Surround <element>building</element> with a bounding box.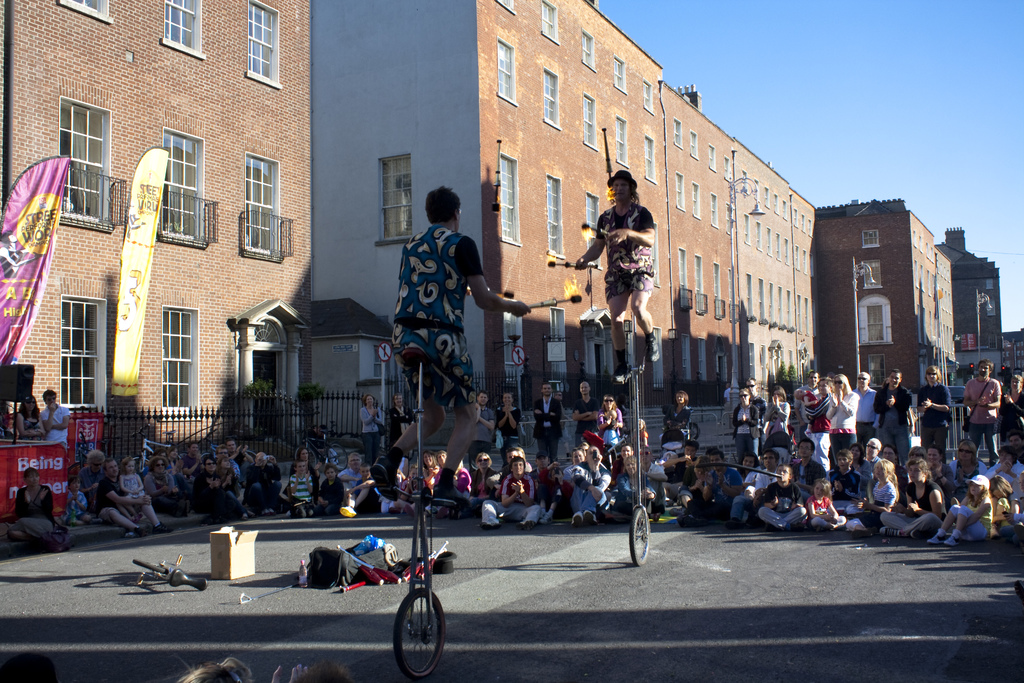
detection(310, 0, 953, 459).
